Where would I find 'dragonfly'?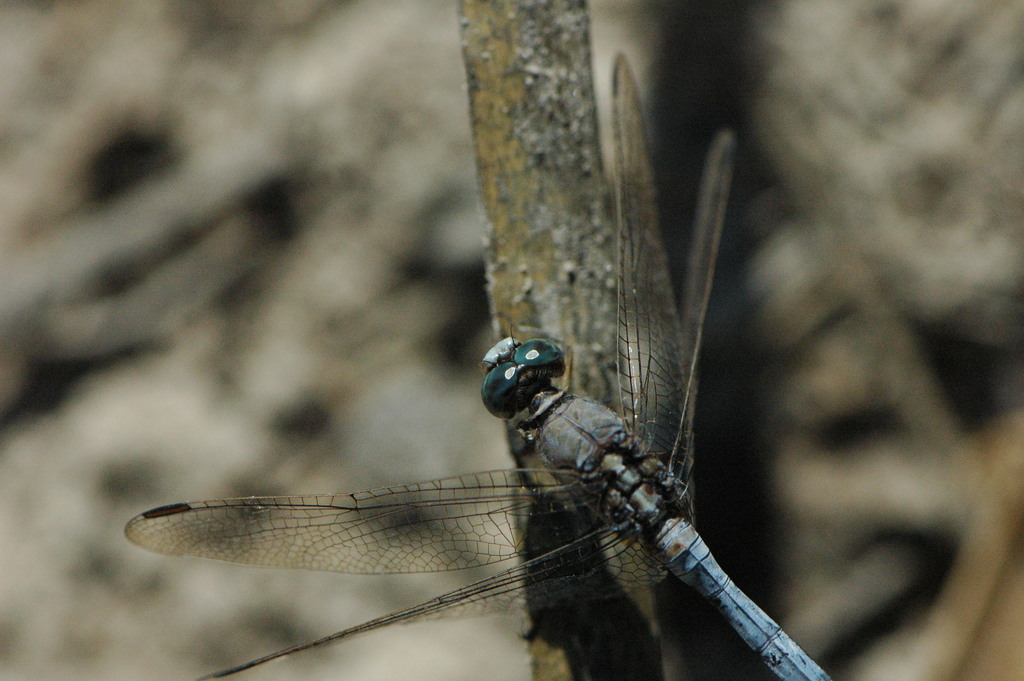
At x1=127, y1=49, x2=835, y2=680.
